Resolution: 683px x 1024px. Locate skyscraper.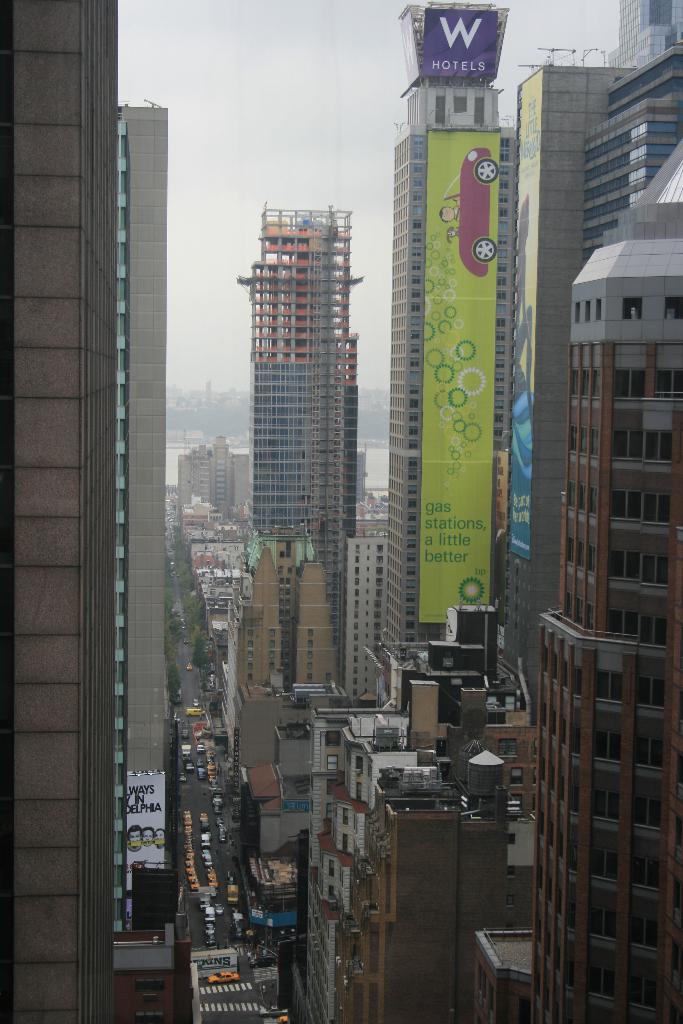
<box>0,0,119,1023</box>.
